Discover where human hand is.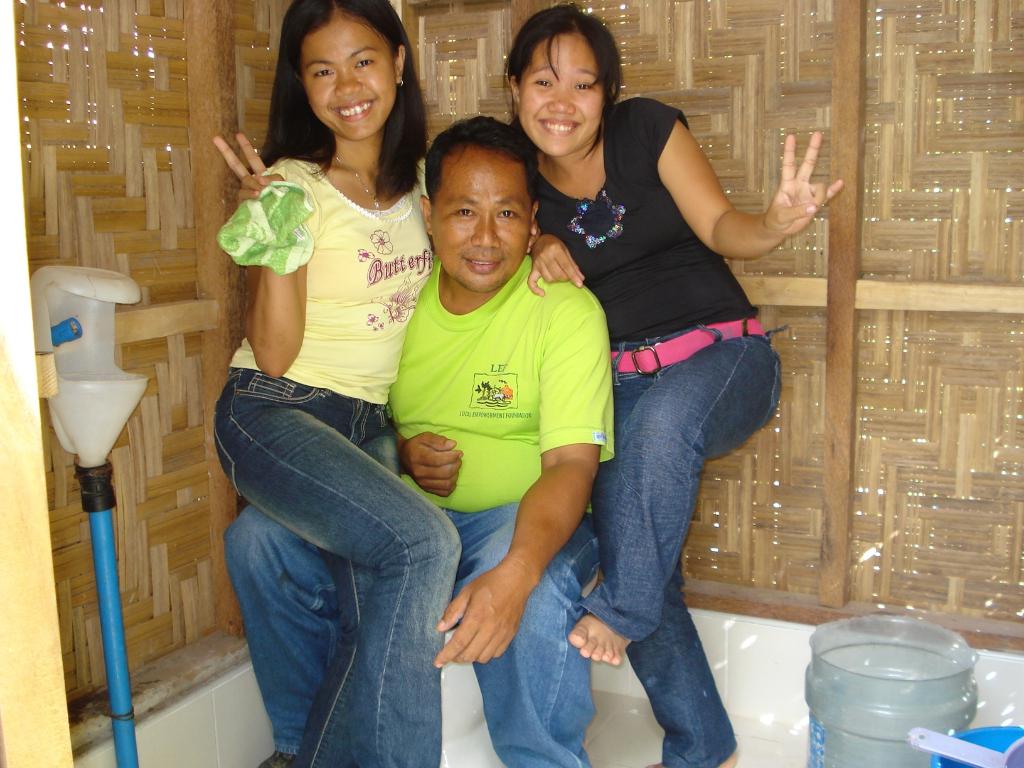
Discovered at (left=399, top=428, right=465, bottom=499).
